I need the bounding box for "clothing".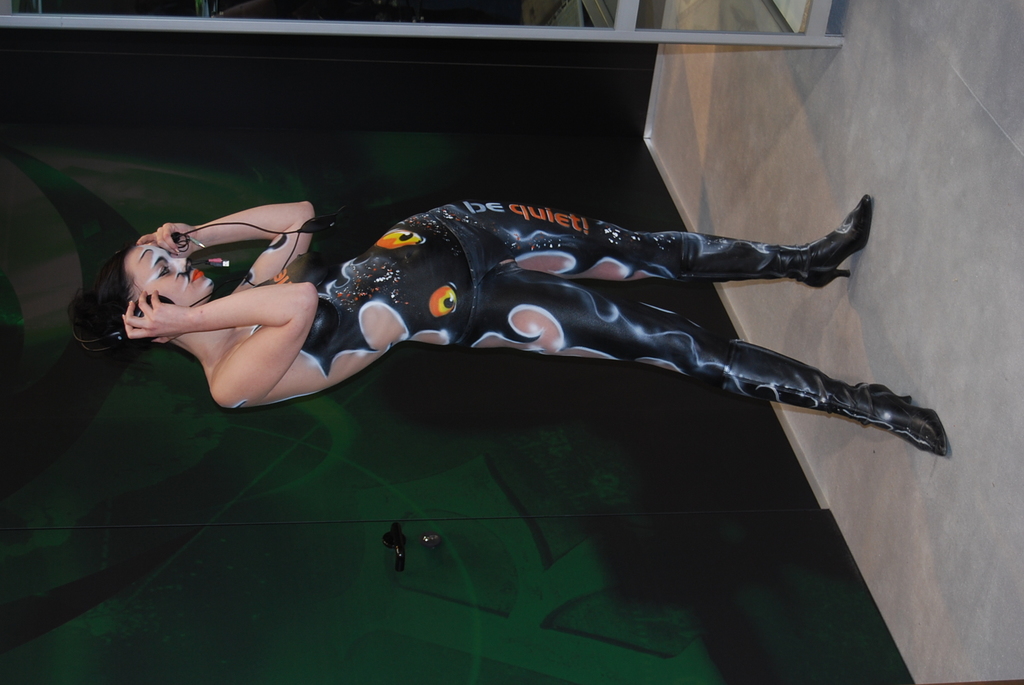
Here it is: left=255, top=199, right=730, bottom=390.
